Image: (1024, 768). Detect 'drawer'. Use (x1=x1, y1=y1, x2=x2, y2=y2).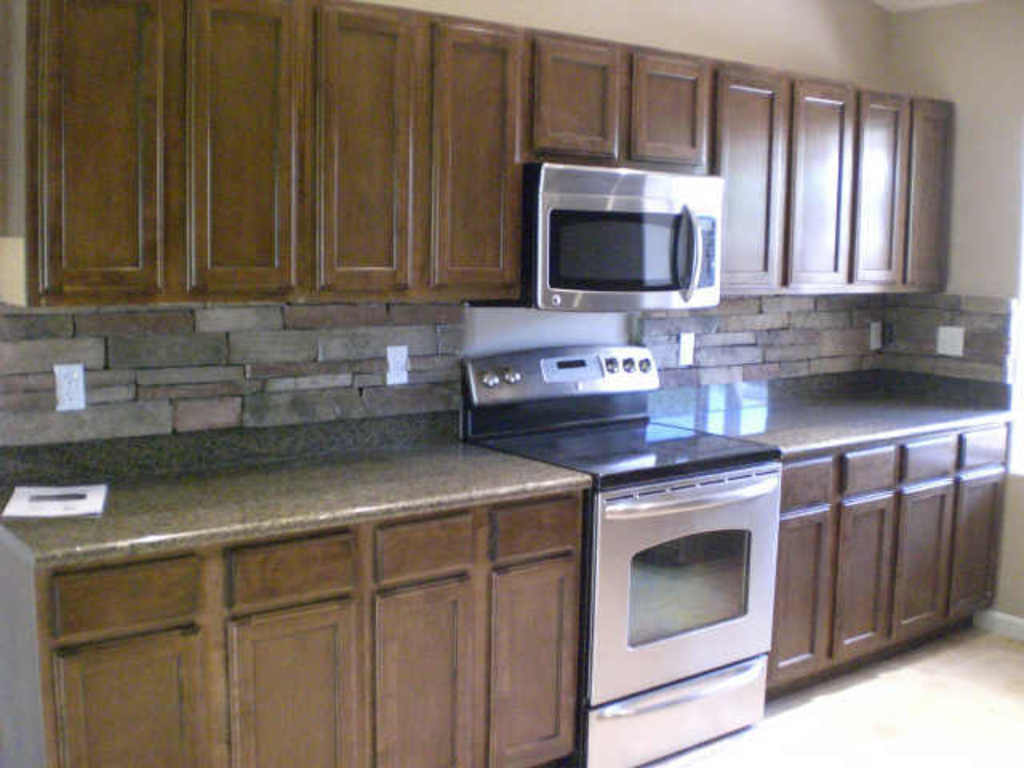
(x1=493, y1=498, x2=574, y2=562).
